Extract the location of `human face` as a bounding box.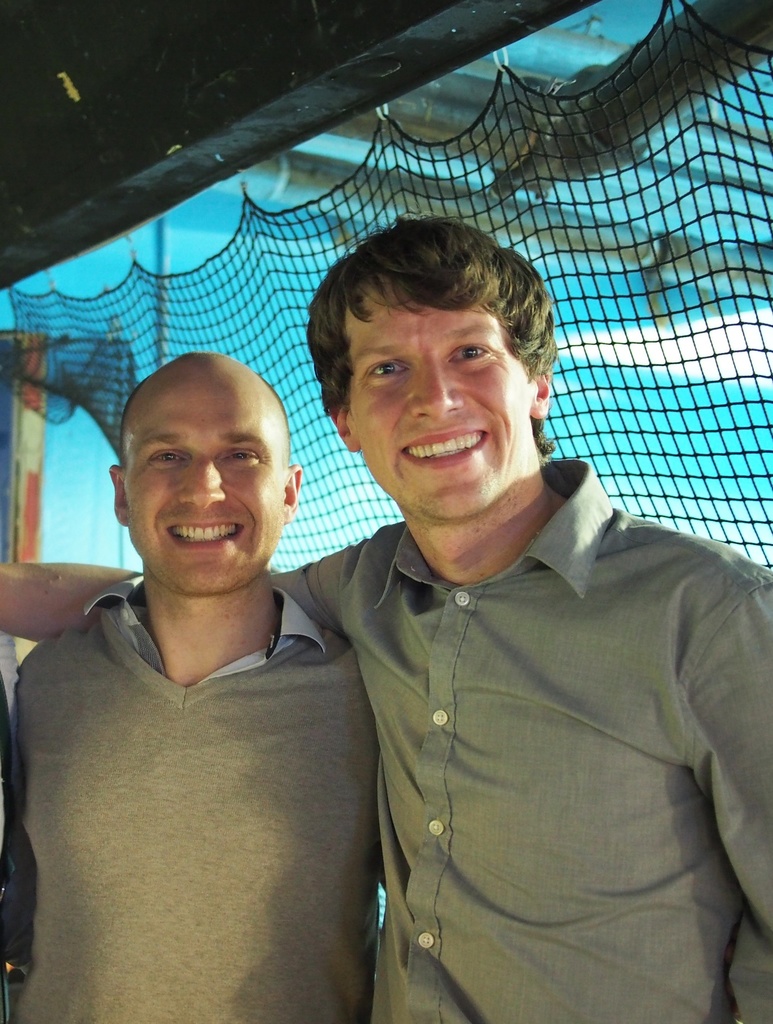
bbox=[343, 283, 521, 526].
